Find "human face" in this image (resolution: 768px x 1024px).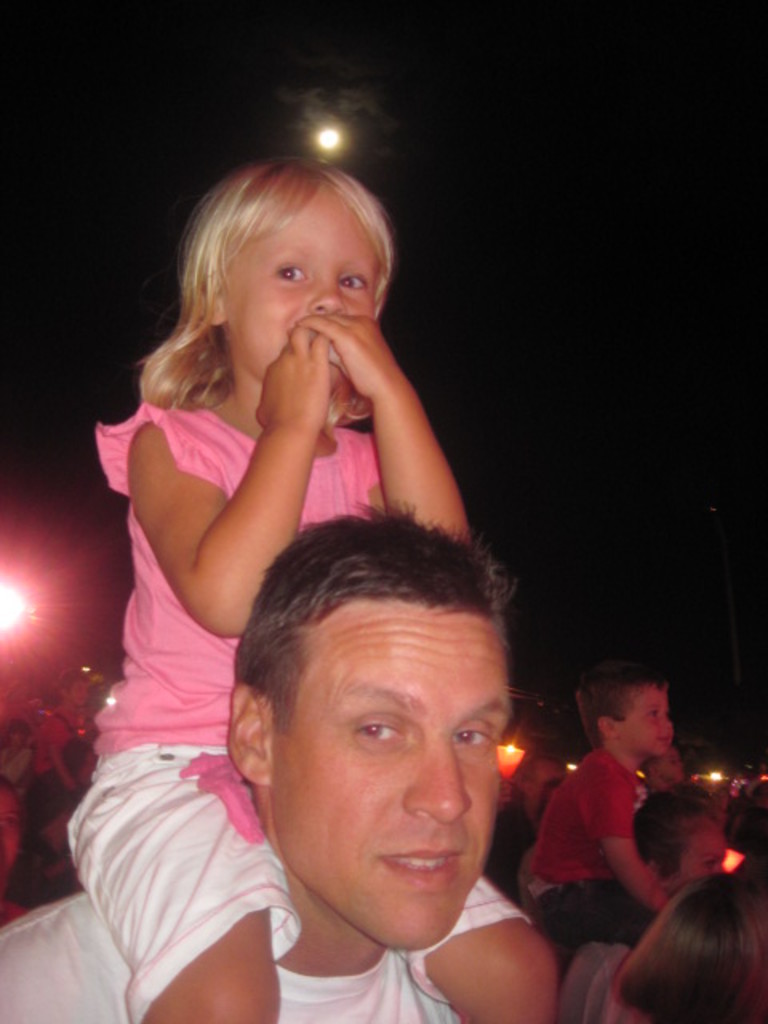
{"left": 682, "top": 829, "right": 733, "bottom": 874}.
